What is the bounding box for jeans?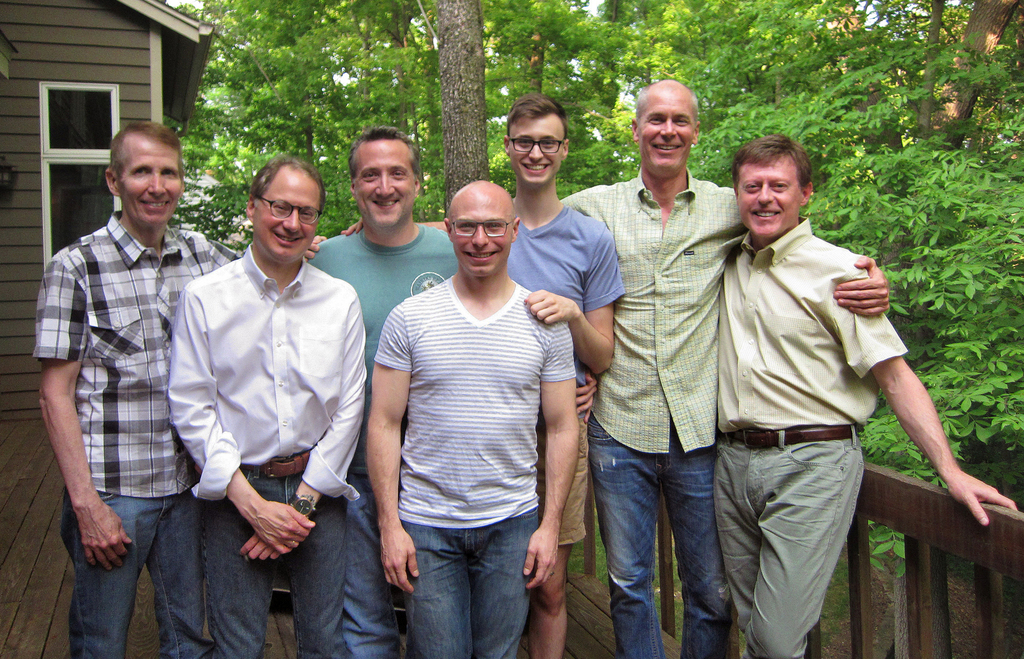
select_region(344, 473, 376, 658).
